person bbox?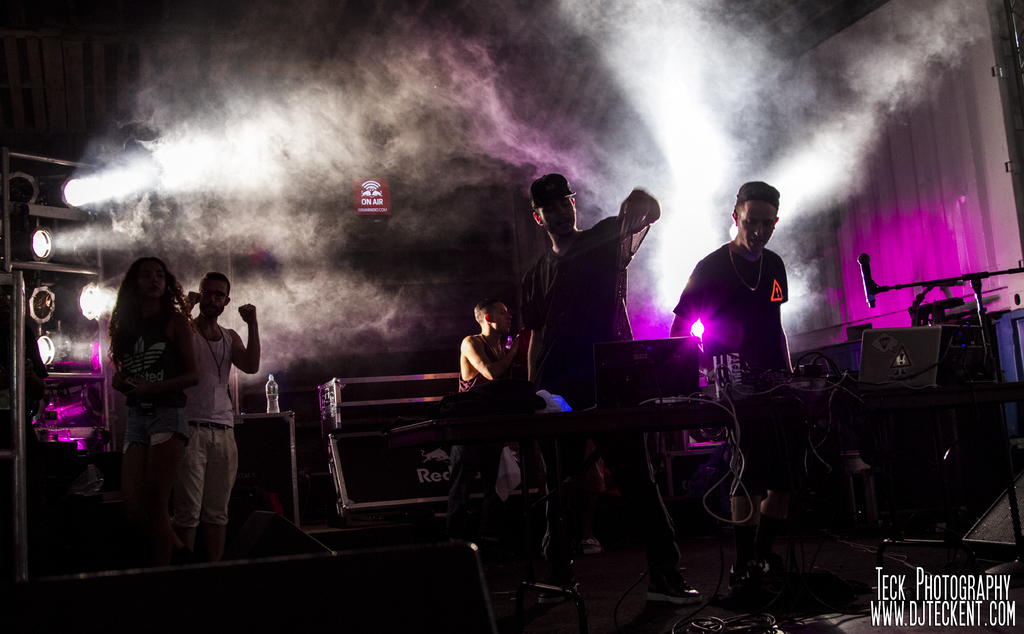
locate(667, 183, 787, 391)
